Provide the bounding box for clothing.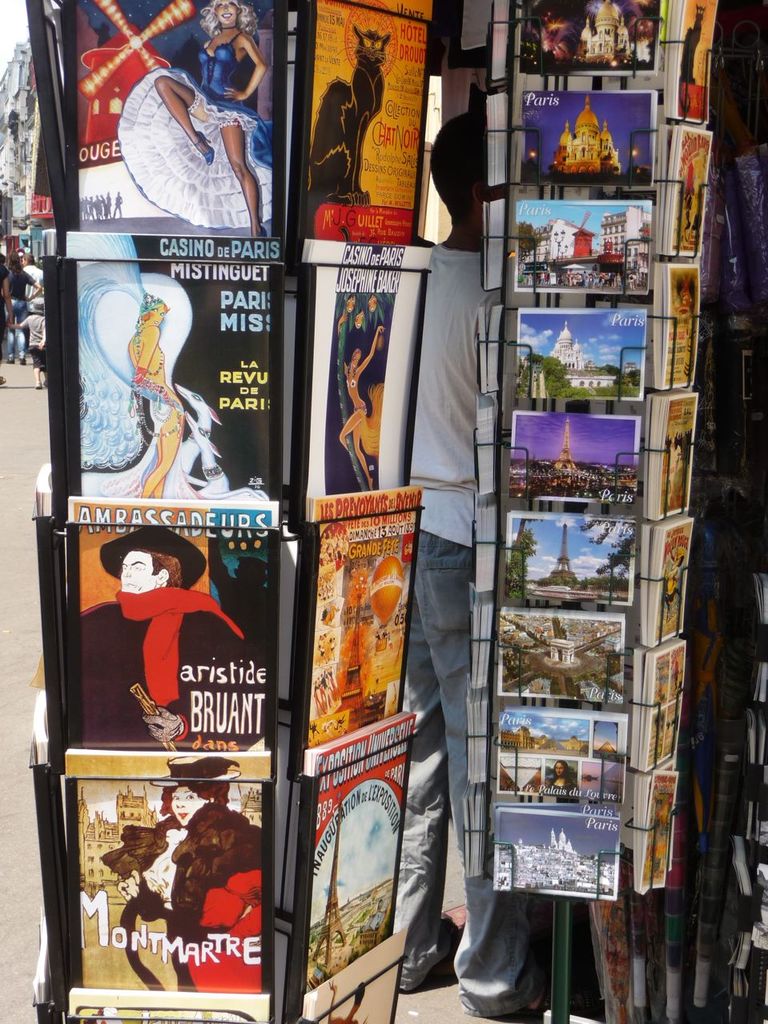
[77, 536, 260, 744].
